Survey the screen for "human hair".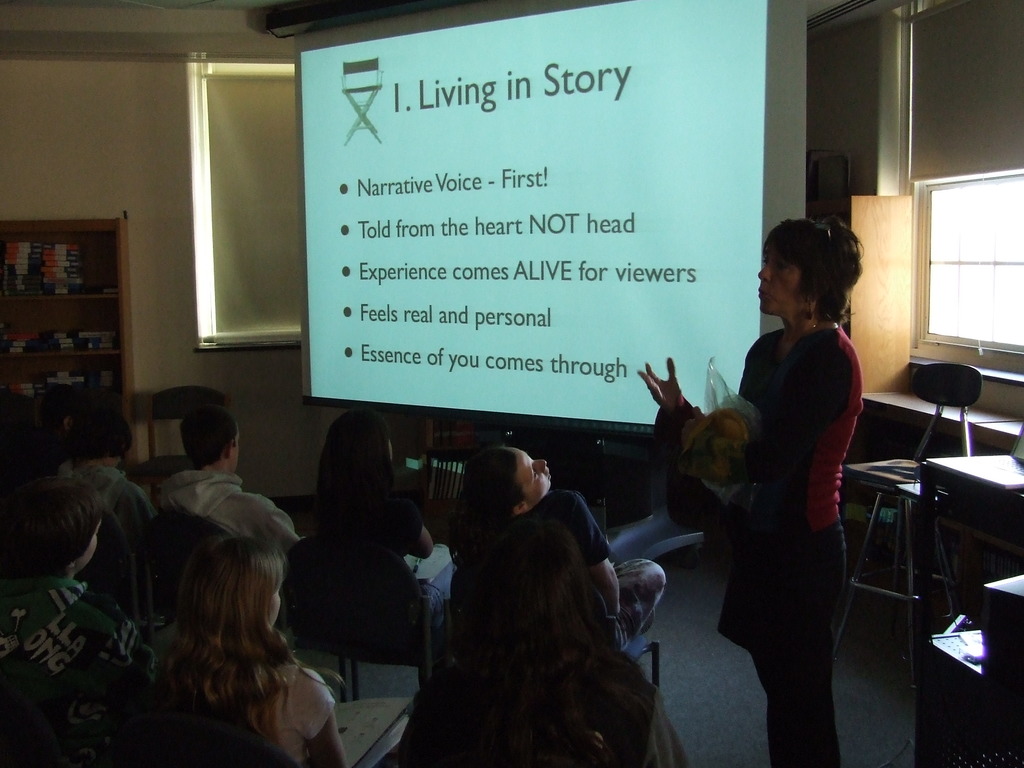
Survey found: locate(774, 216, 871, 332).
